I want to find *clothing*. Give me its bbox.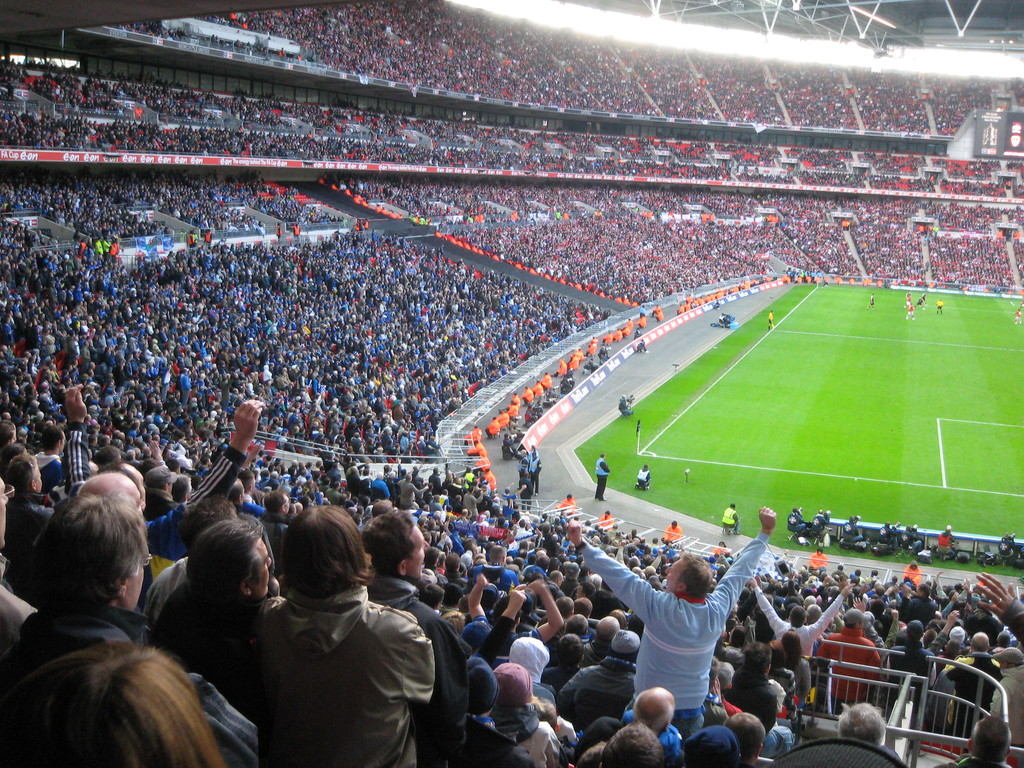
BBox(726, 504, 739, 529).
